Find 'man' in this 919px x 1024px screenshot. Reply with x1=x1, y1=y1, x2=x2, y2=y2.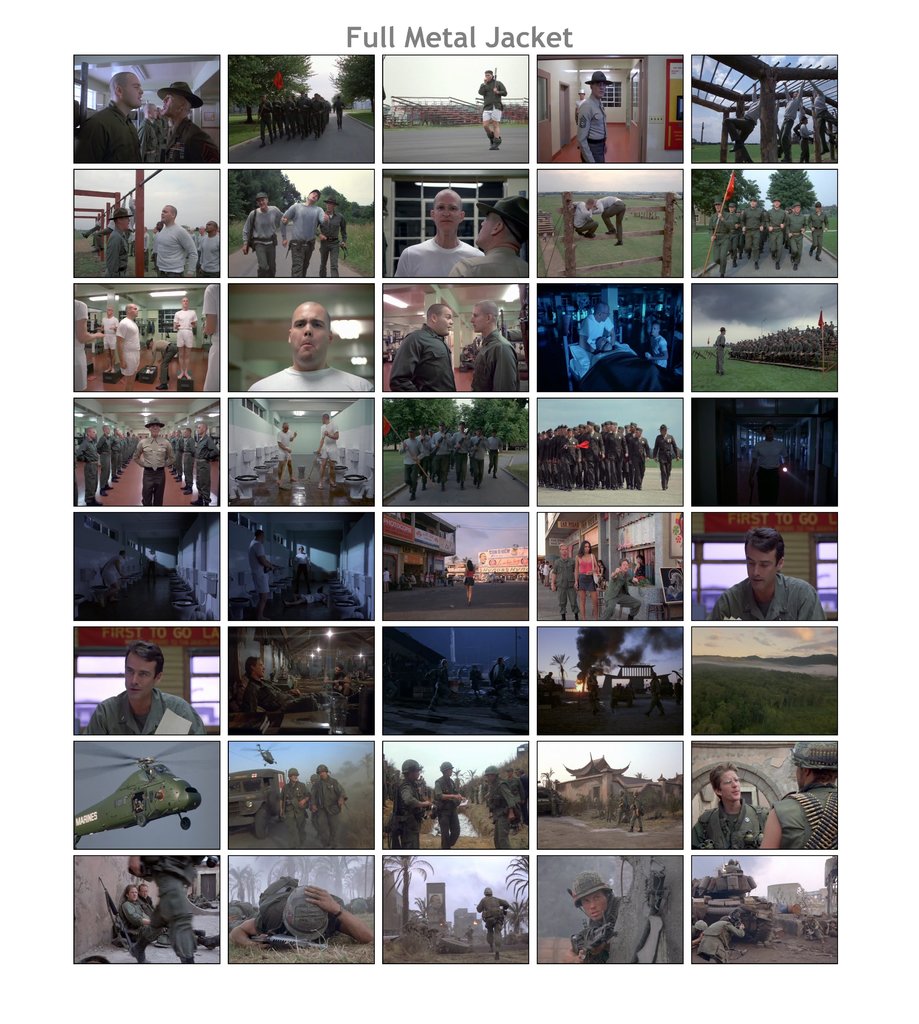
x1=85, y1=640, x2=204, y2=733.
